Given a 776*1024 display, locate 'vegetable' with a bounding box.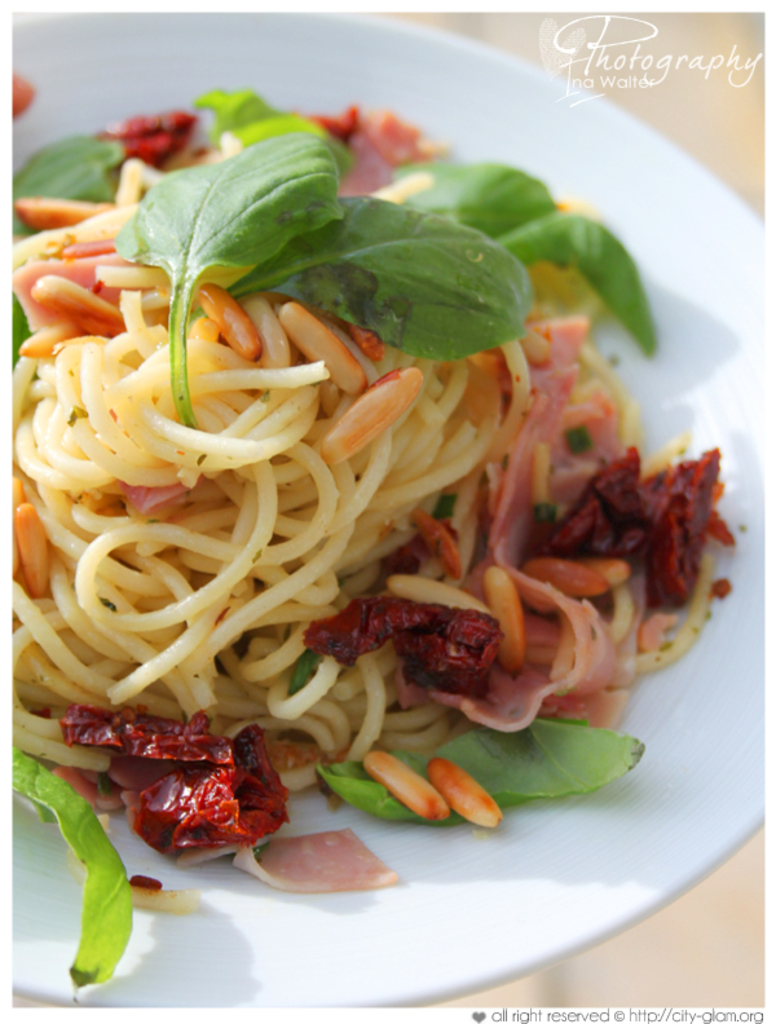
Located: [left=6, top=755, right=141, bottom=992].
